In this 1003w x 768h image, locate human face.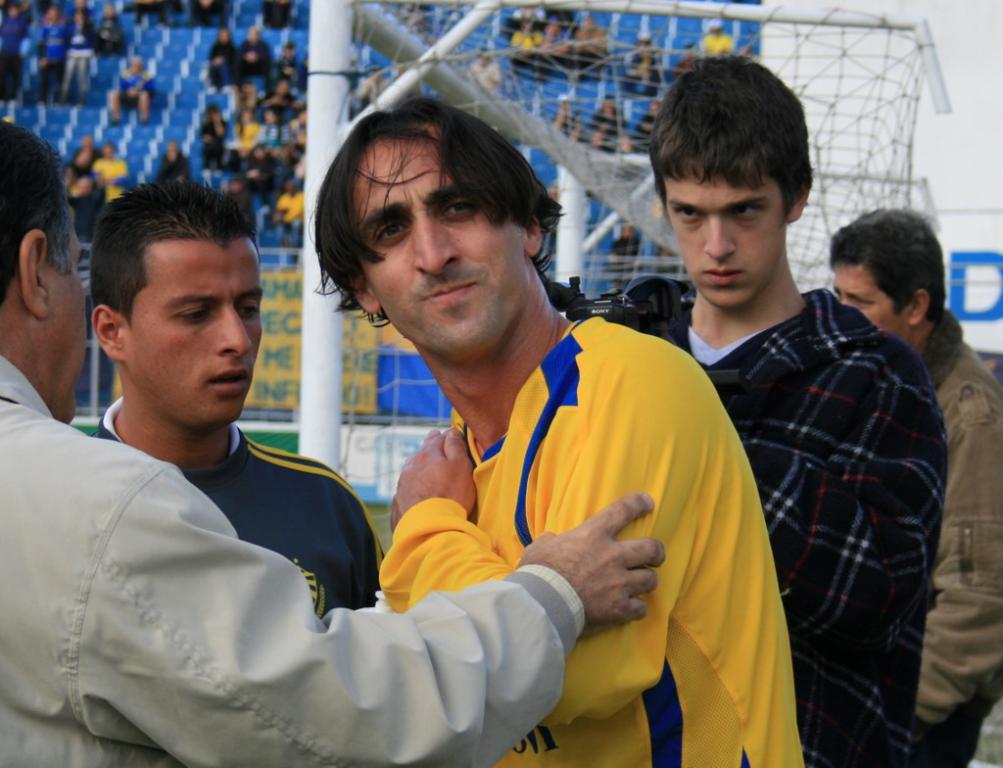
Bounding box: [left=832, top=265, right=909, bottom=345].
